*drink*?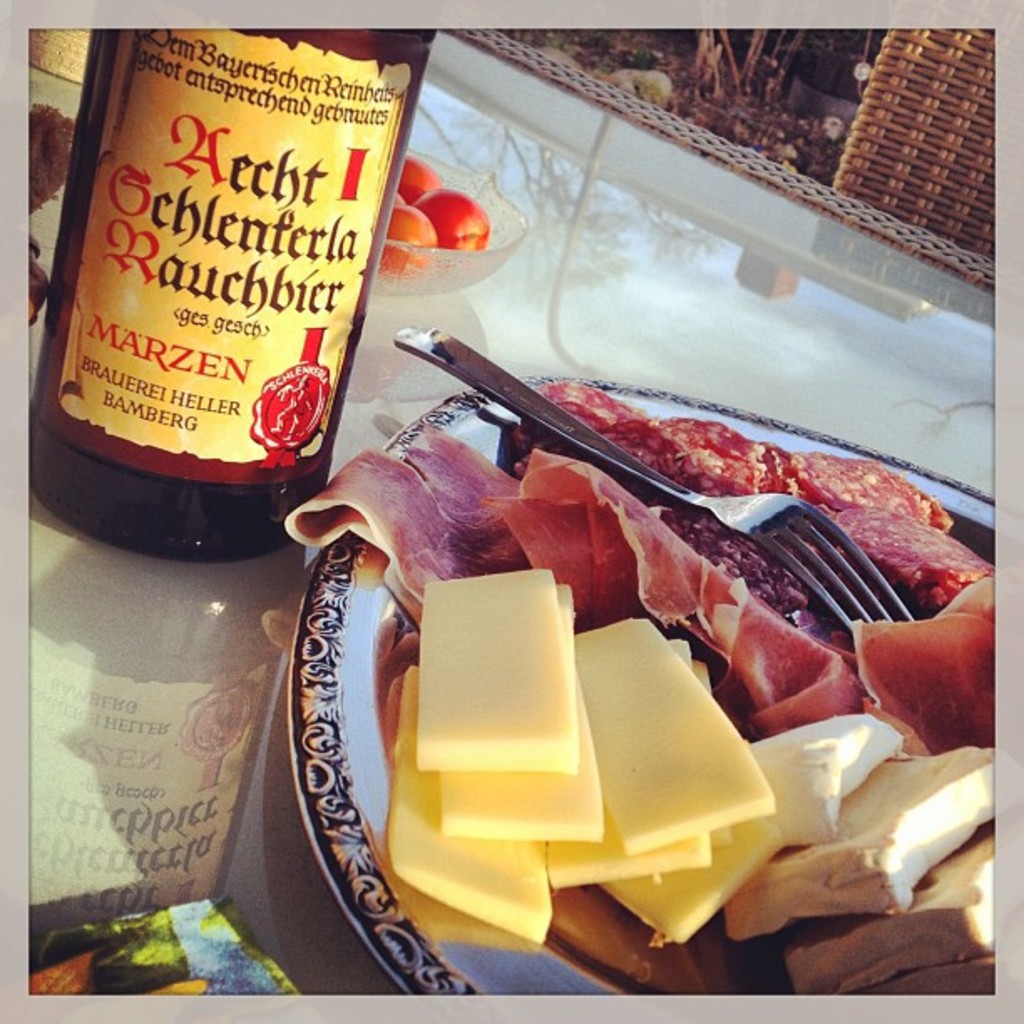
x1=22 y1=0 x2=390 y2=572
